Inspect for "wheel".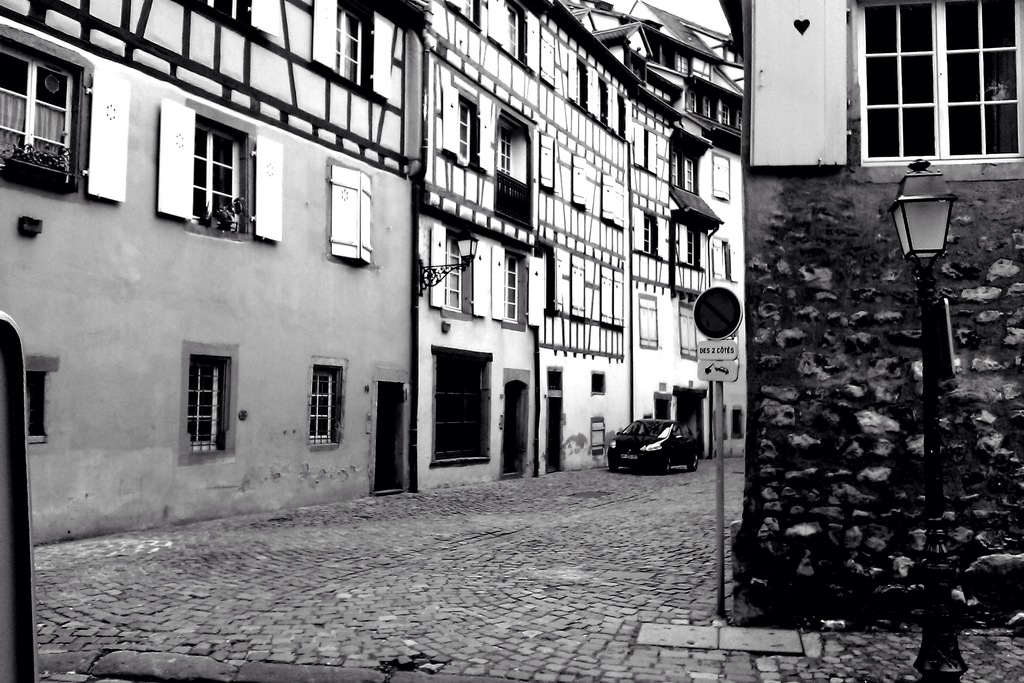
Inspection: [659,451,675,473].
